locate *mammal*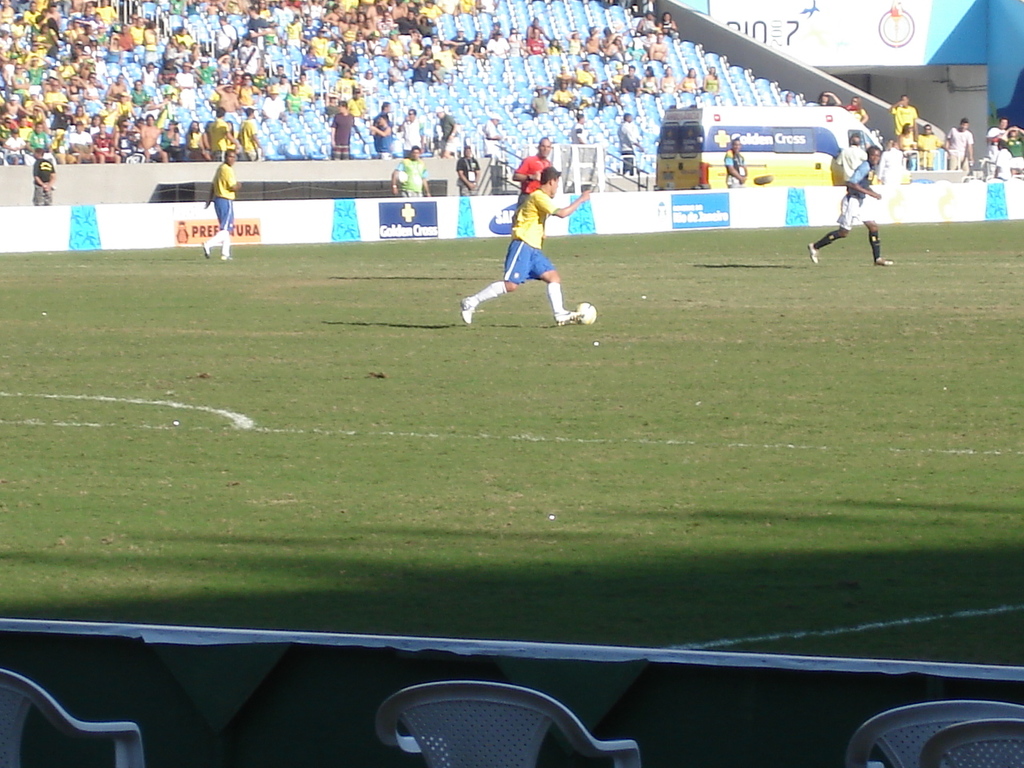
box(574, 55, 595, 86)
